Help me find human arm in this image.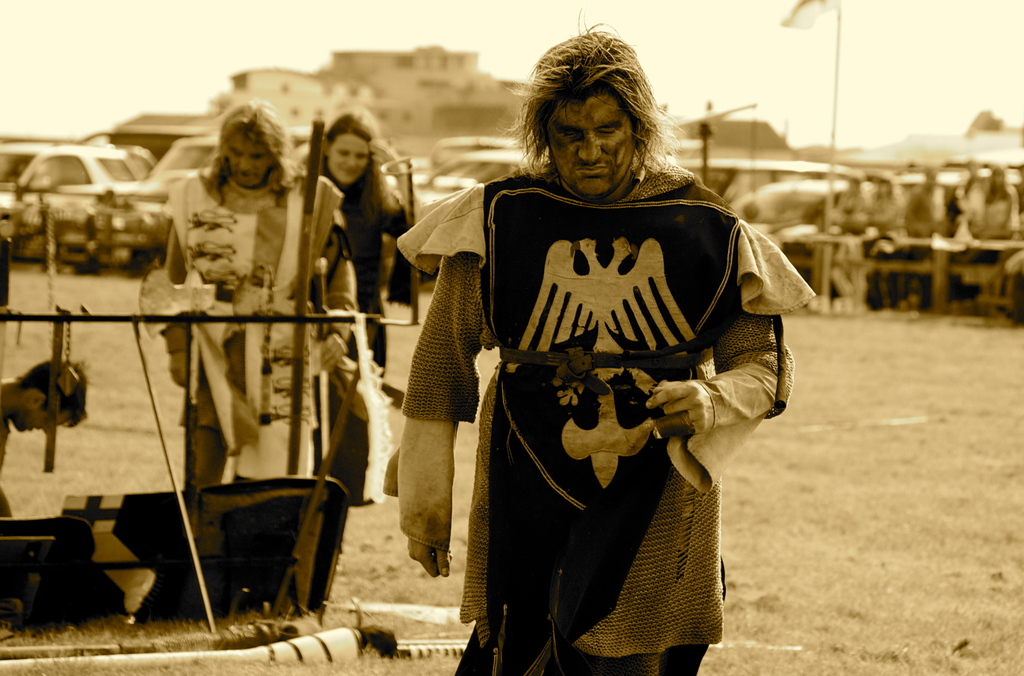
Found it: (406,278,486,596).
